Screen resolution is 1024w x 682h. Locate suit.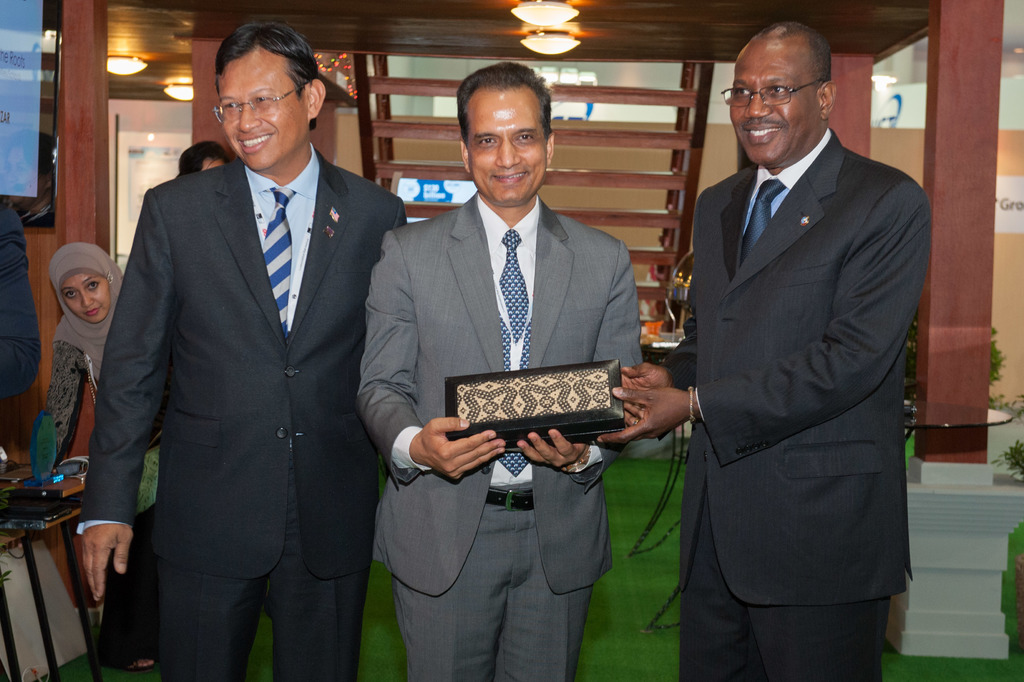
[x1=82, y1=146, x2=411, y2=681].
